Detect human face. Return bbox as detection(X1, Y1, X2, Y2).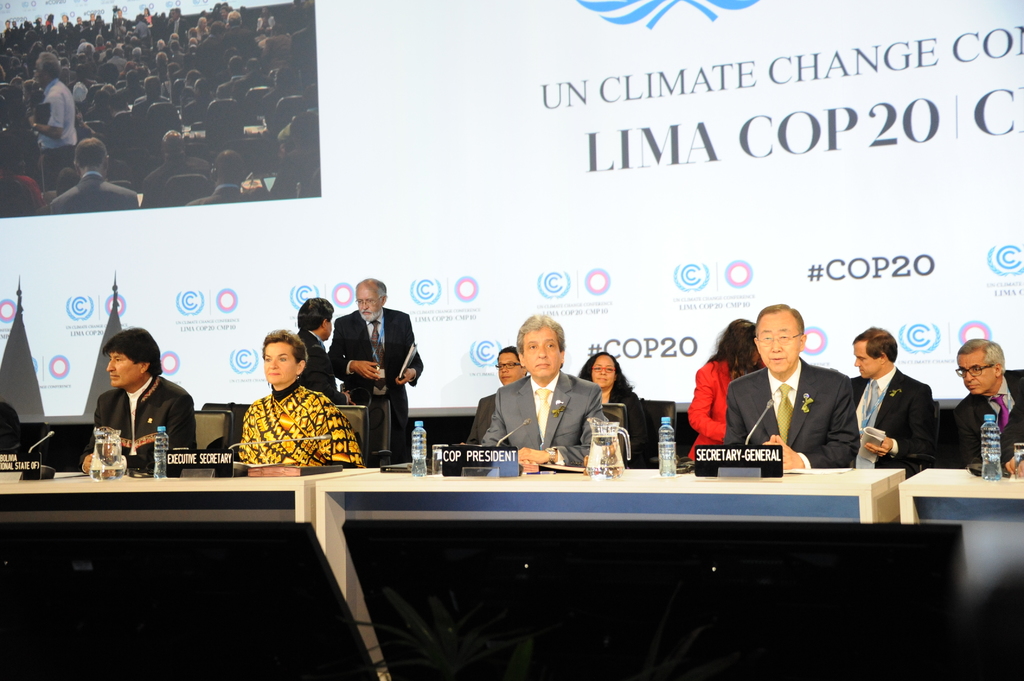
detection(321, 310, 334, 335).
